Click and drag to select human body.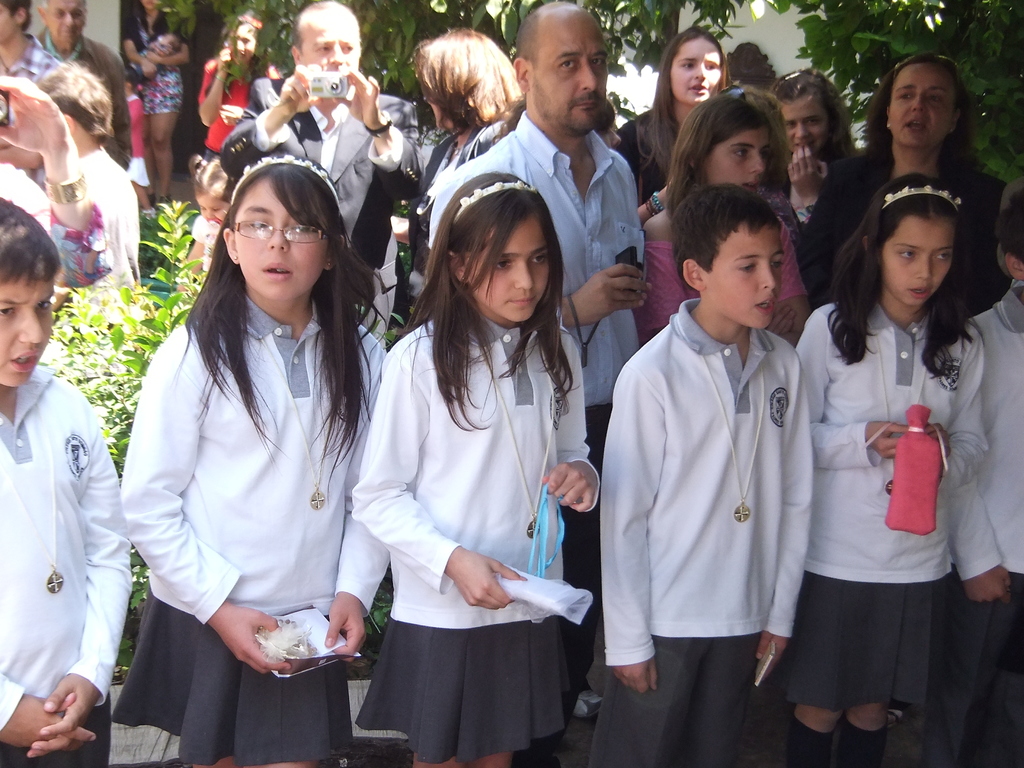
Selection: 212,62,427,303.
